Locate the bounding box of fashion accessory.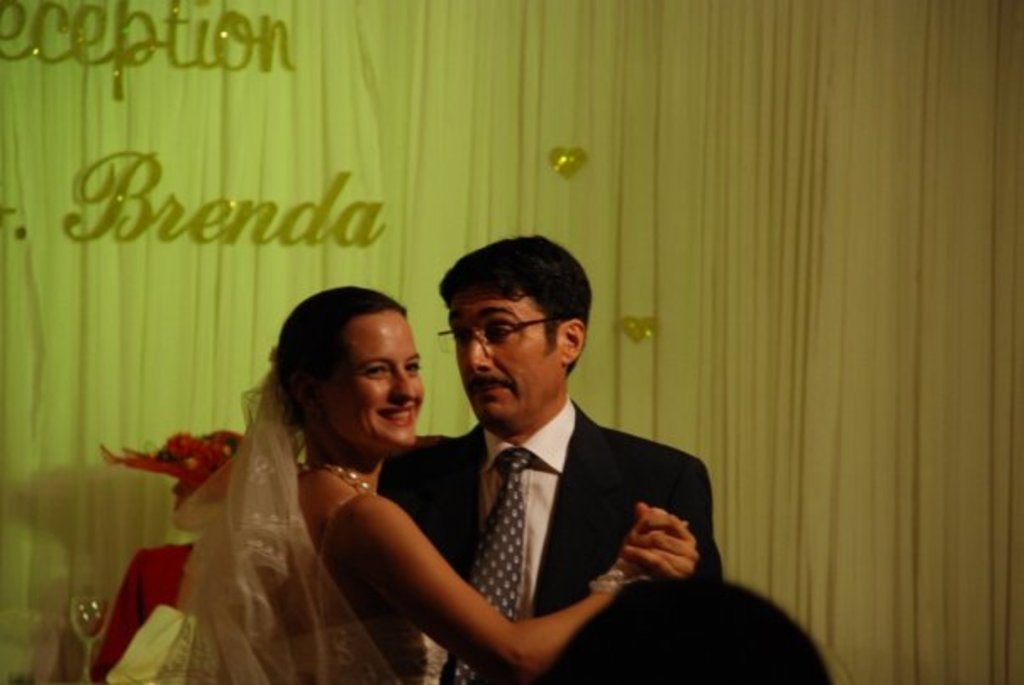
Bounding box: Rect(307, 458, 376, 493).
